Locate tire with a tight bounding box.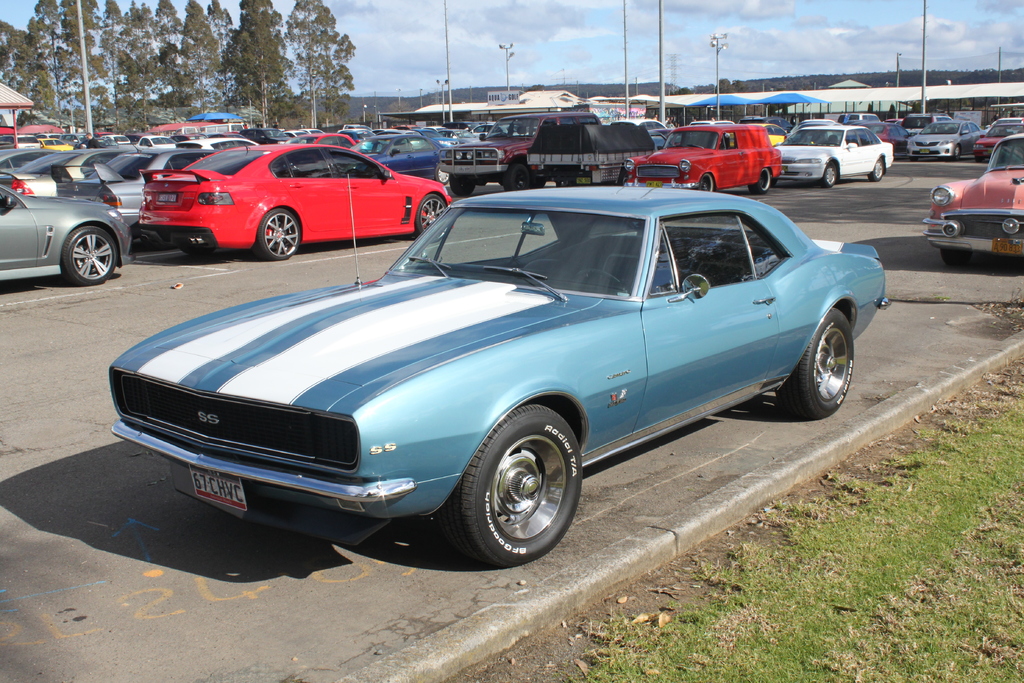
[696, 176, 714, 194].
